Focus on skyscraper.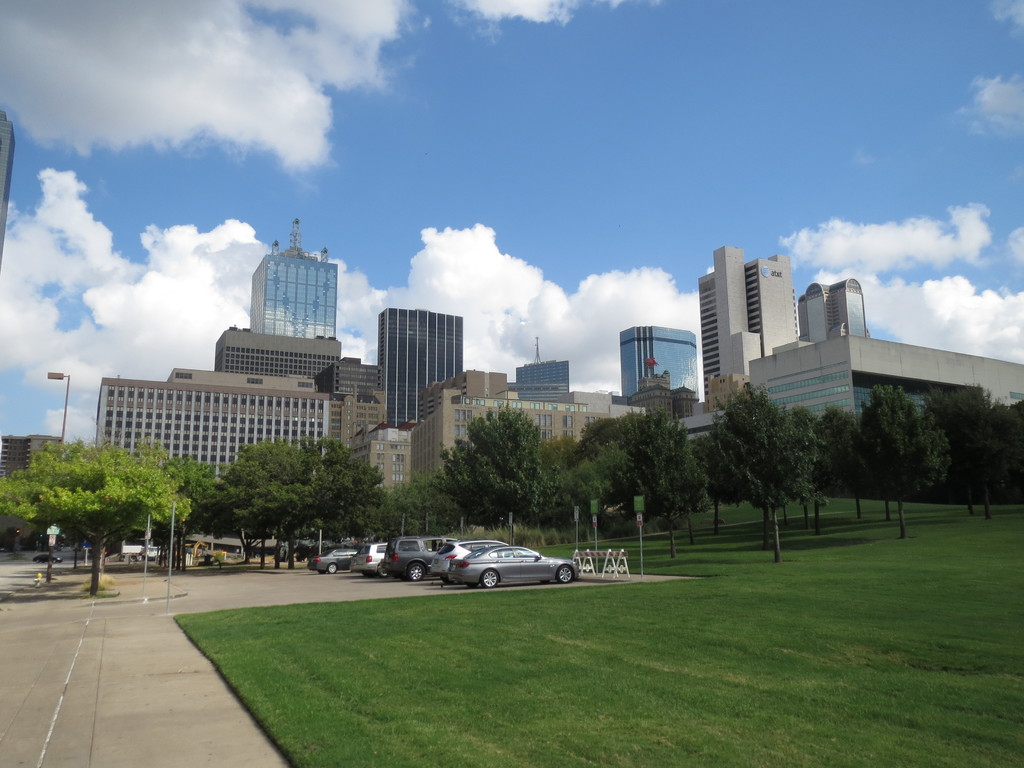
Focused at (x1=229, y1=234, x2=339, y2=356).
